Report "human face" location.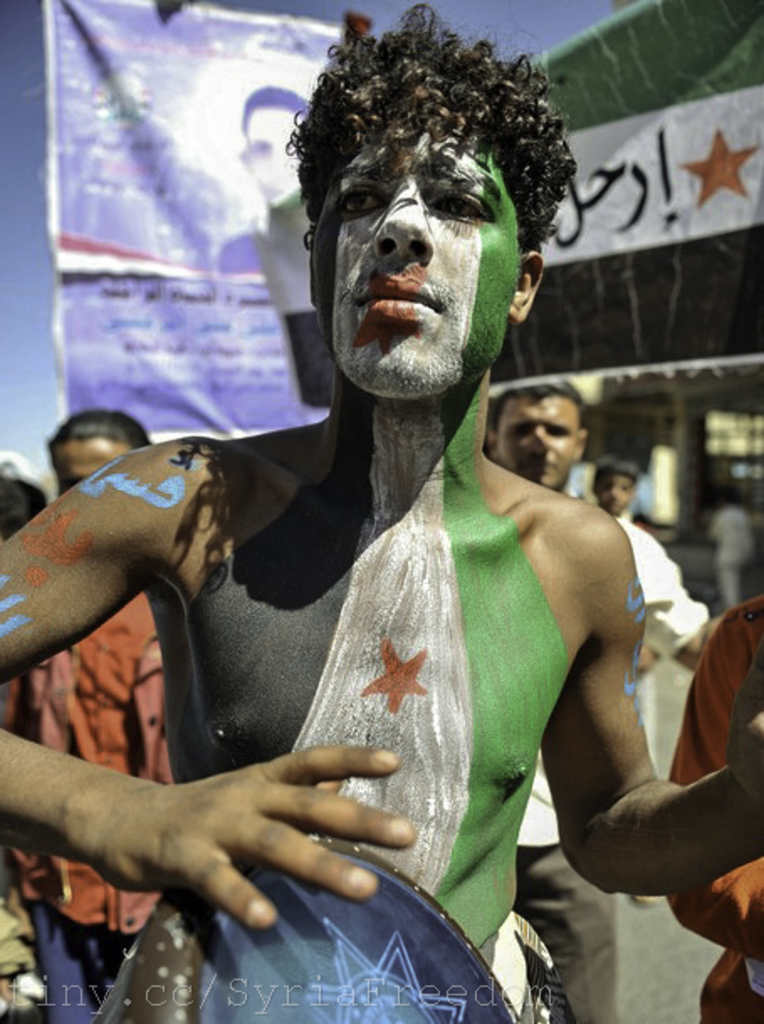
Report: bbox=[596, 468, 633, 512].
